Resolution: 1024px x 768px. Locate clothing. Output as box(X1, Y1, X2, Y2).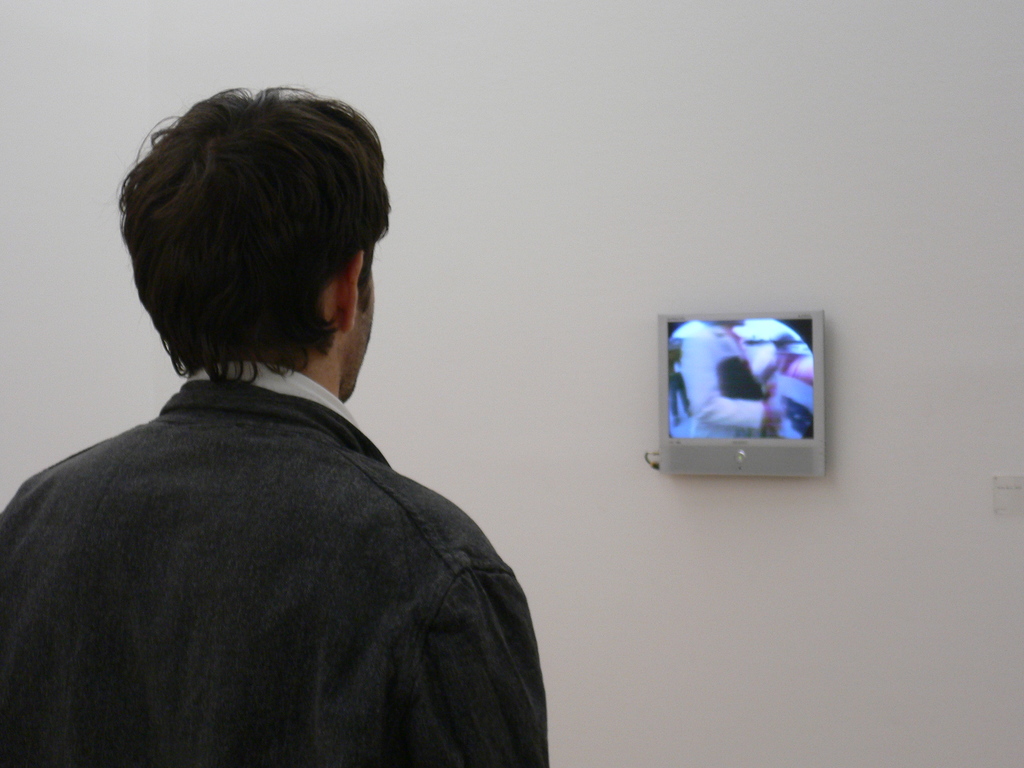
box(0, 308, 568, 767).
